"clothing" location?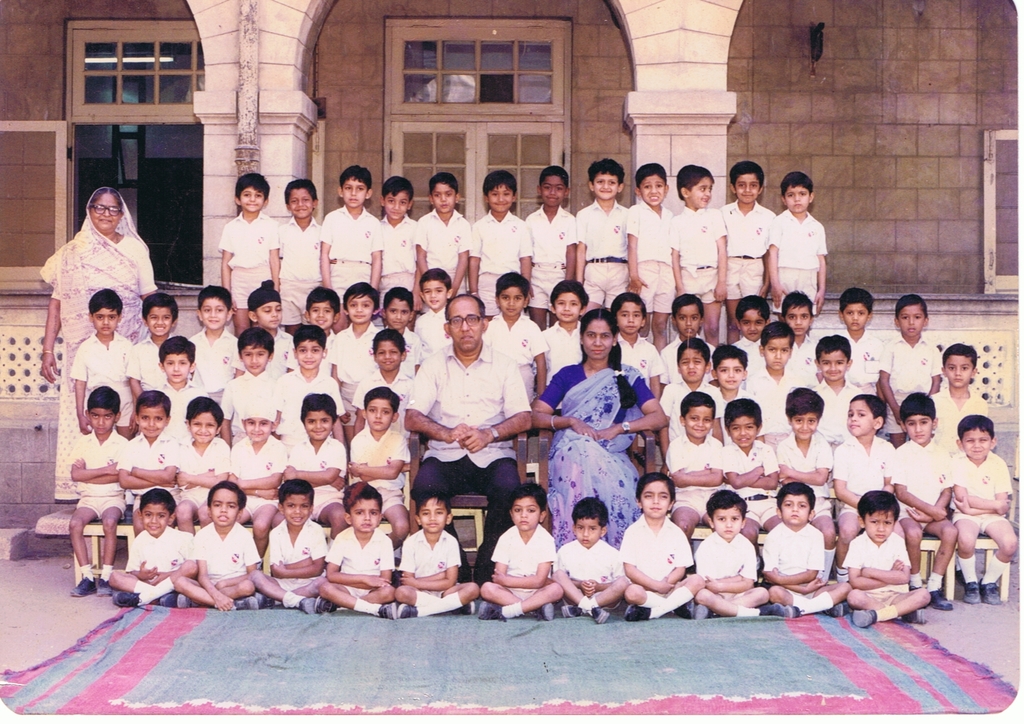
771:210:823:315
